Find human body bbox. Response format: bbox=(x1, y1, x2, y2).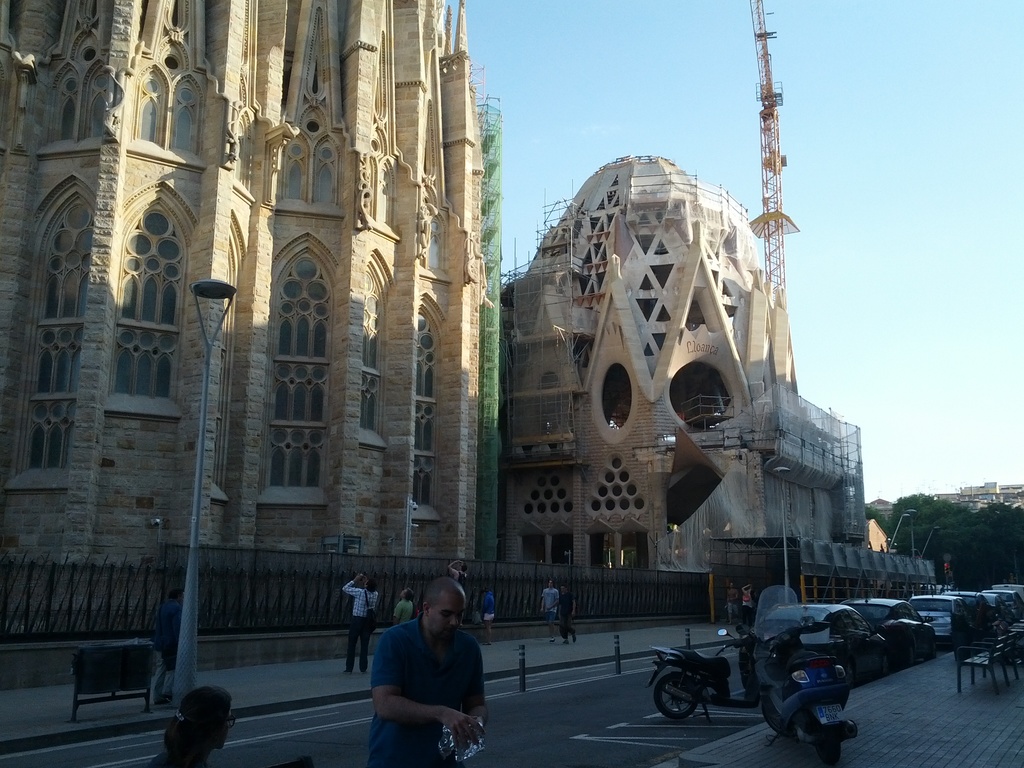
bbox=(337, 575, 384, 676).
